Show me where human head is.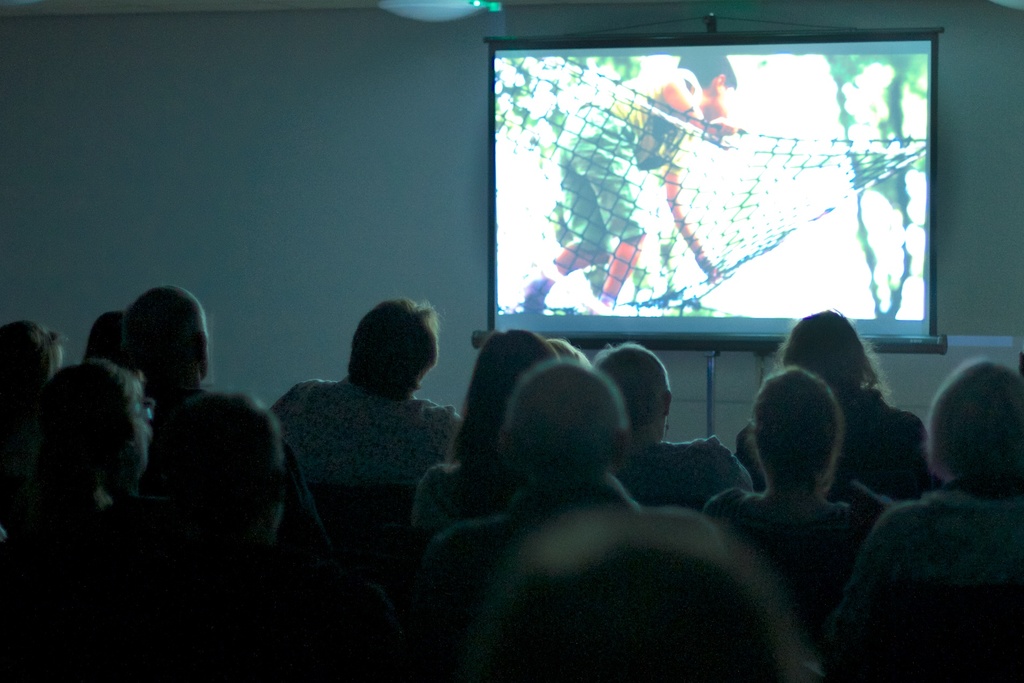
human head is at Rect(547, 338, 586, 362).
